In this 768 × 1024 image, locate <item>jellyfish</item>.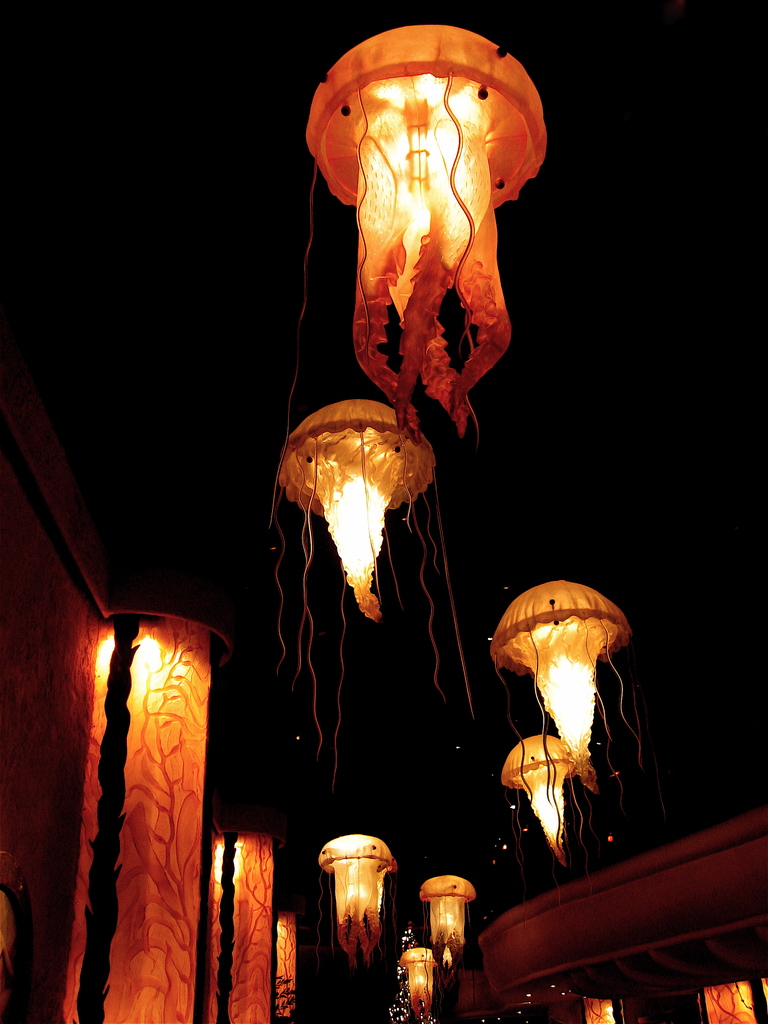
Bounding box: region(500, 730, 583, 865).
